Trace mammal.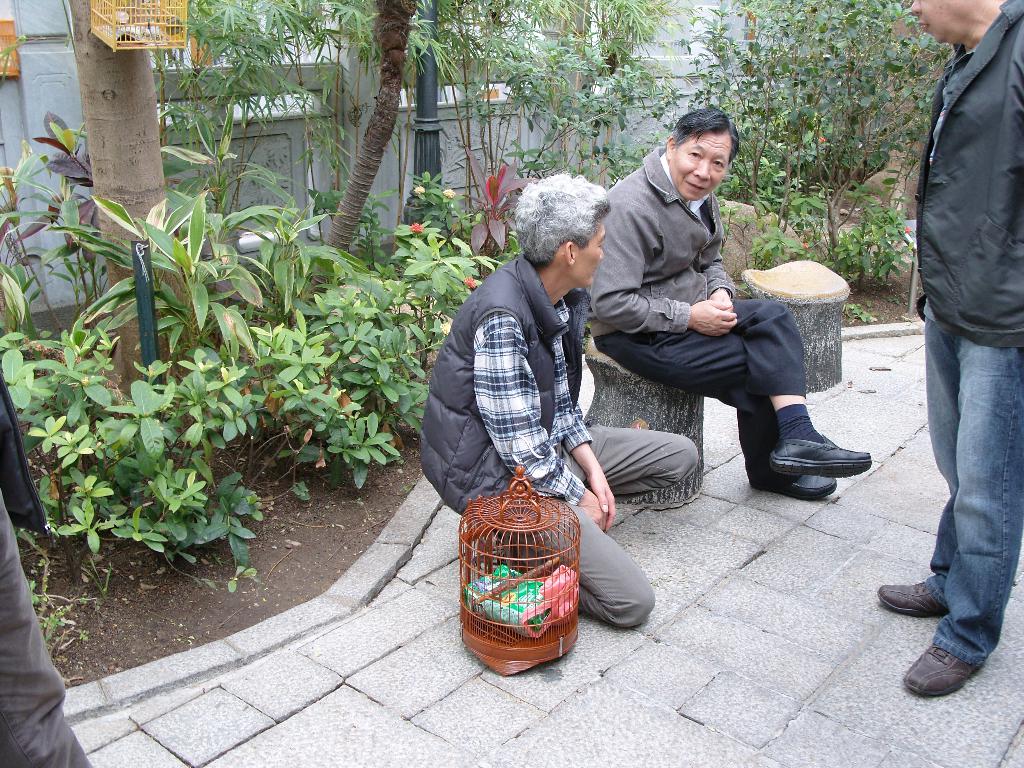
Traced to {"left": 584, "top": 106, "right": 871, "bottom": 496}.
